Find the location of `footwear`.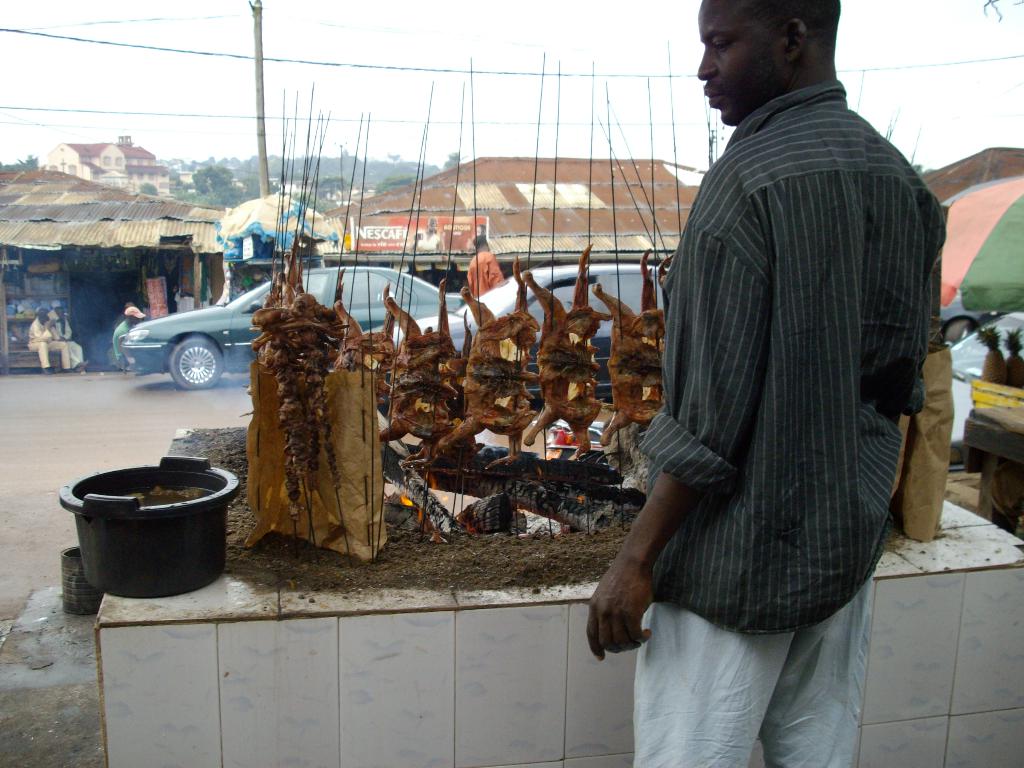
Location: box=[62, 369, 81, 376].
